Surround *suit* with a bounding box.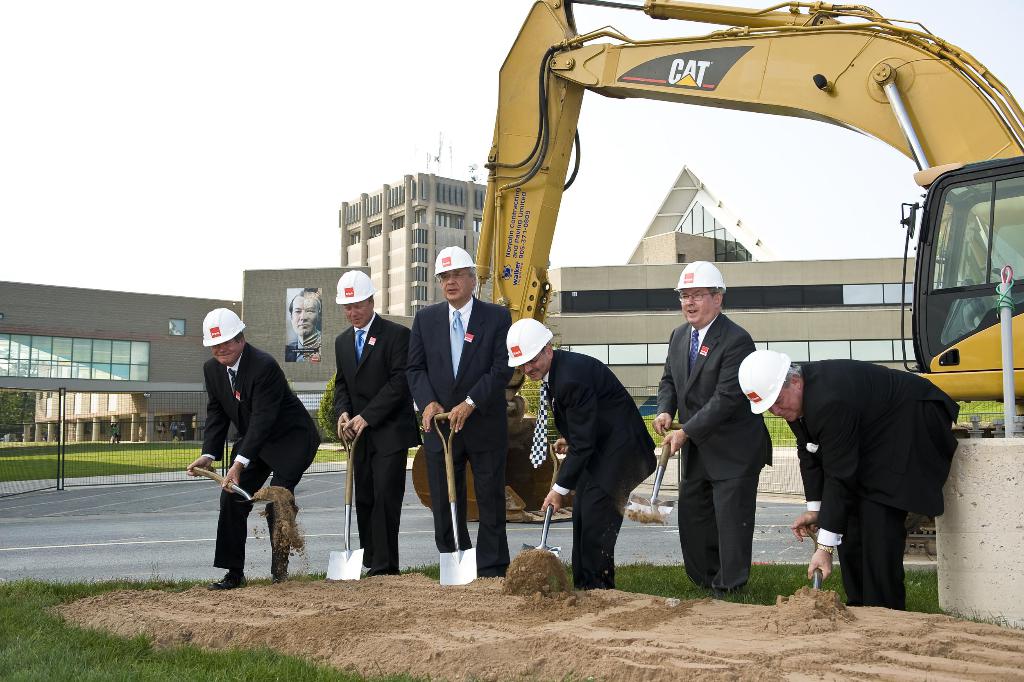
pyautogui.locateOnScreen(552, 347, 655, 586).
